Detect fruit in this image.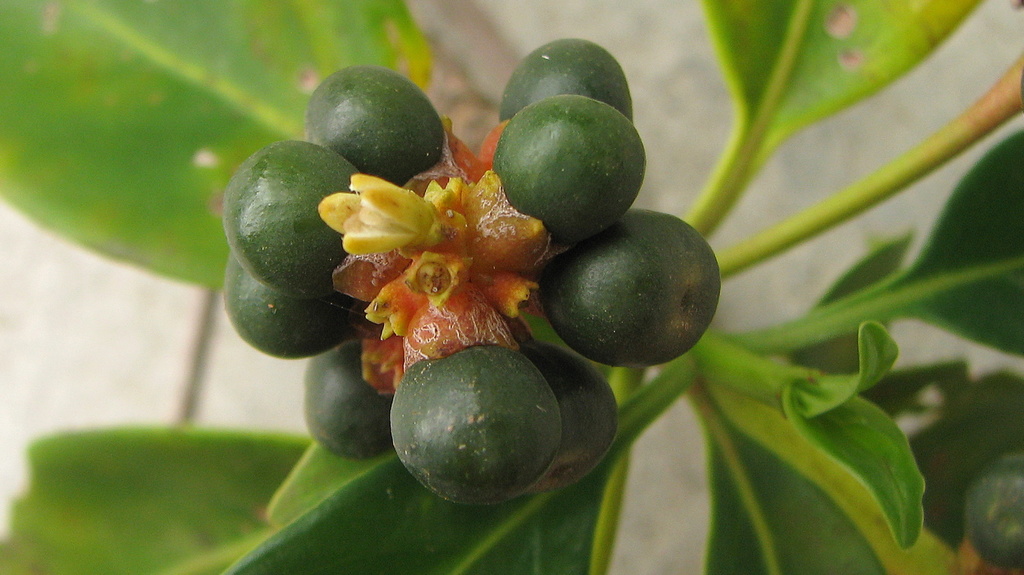
Detection: <bbox>495, 36, 635, 122</bbox>.
